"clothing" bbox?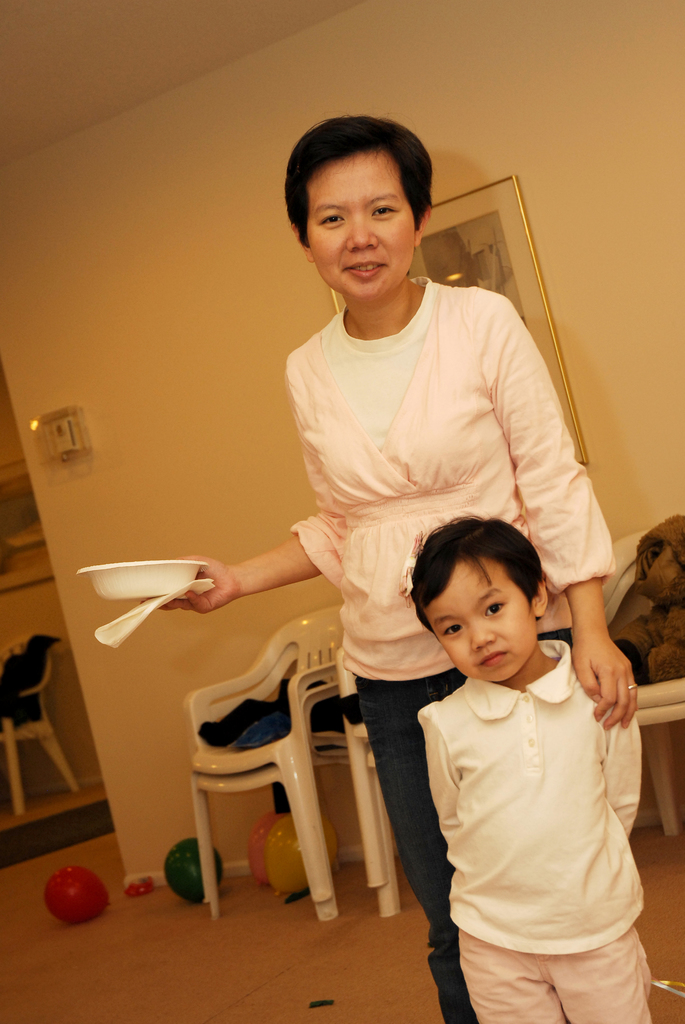
locate(413, 629, 657, 1023)
